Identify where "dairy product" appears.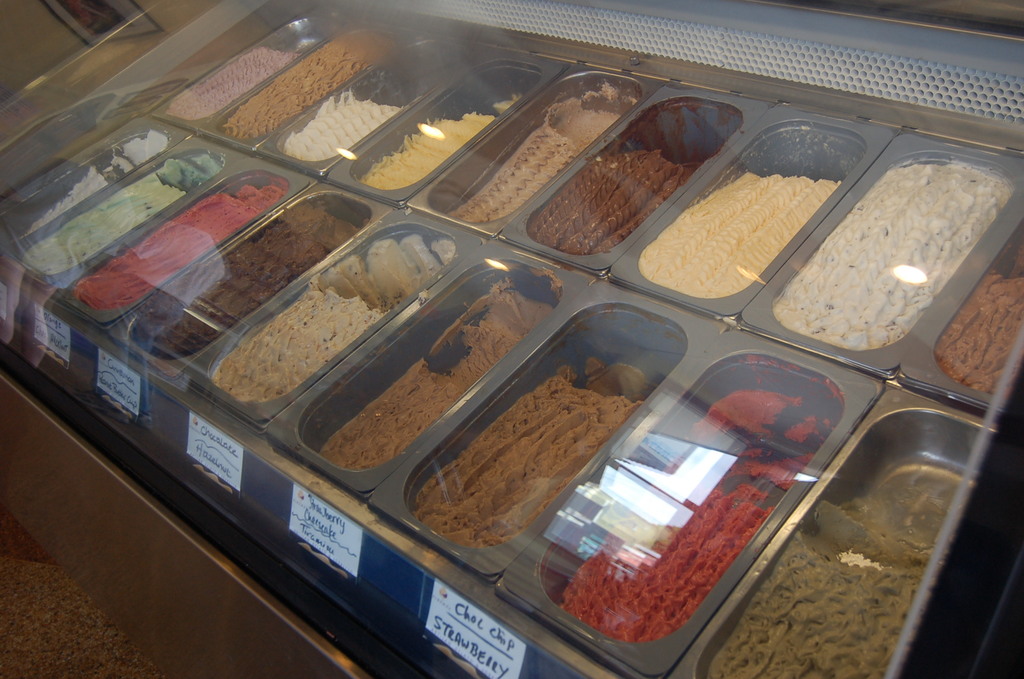
Appears at BBox(410, 370, 640, 548).
